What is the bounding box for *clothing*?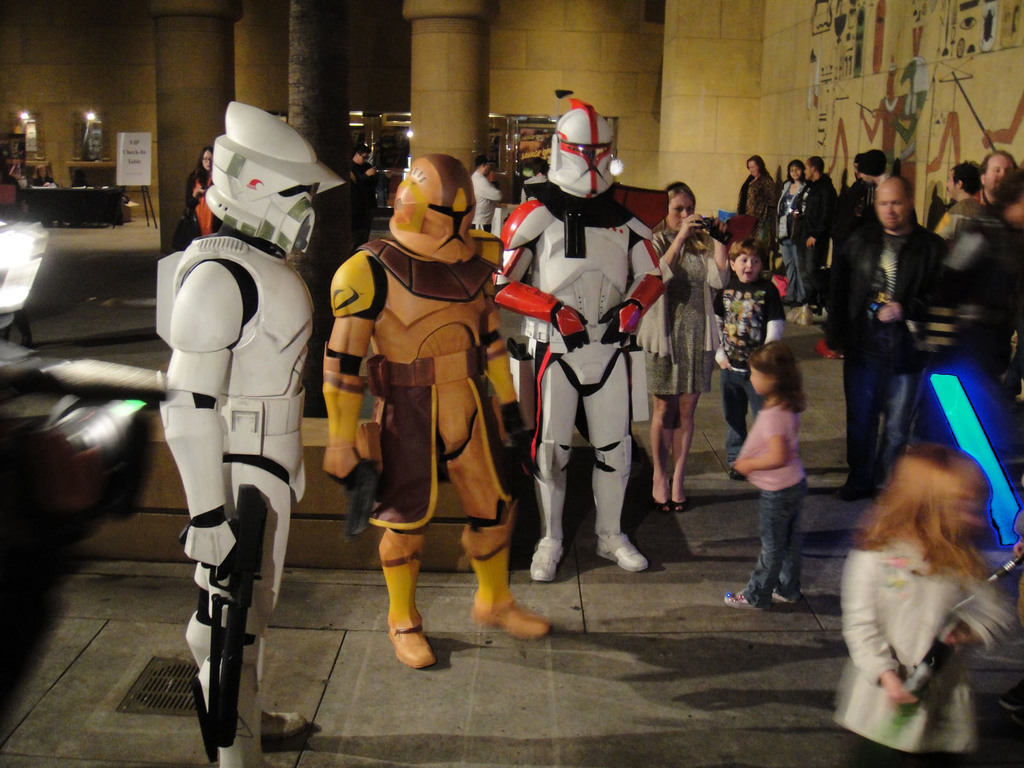
[733, 401, 807, 613].
